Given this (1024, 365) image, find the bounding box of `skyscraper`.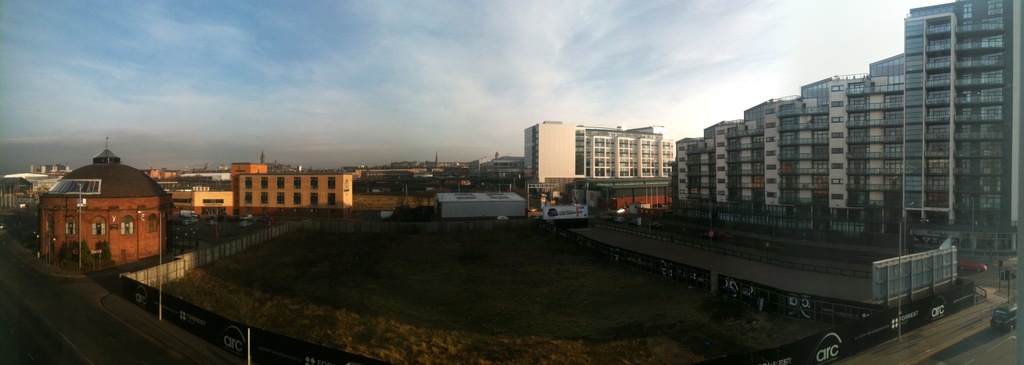
<bbox>36, 140, 174, 280</bbox>.
